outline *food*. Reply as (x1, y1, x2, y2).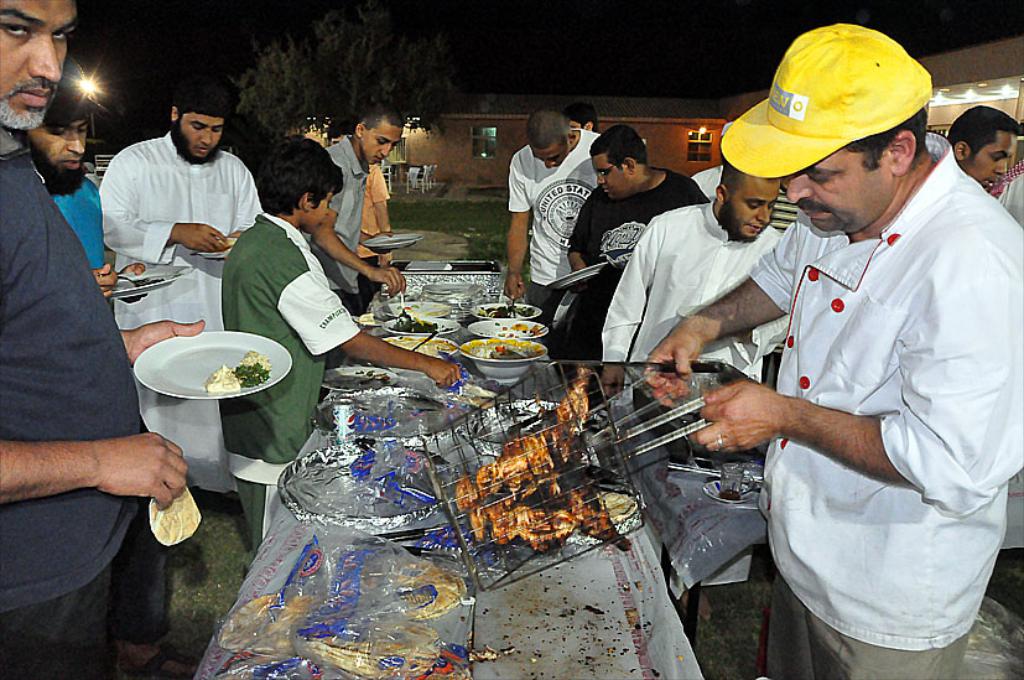
(150, 478, 203, 549).
